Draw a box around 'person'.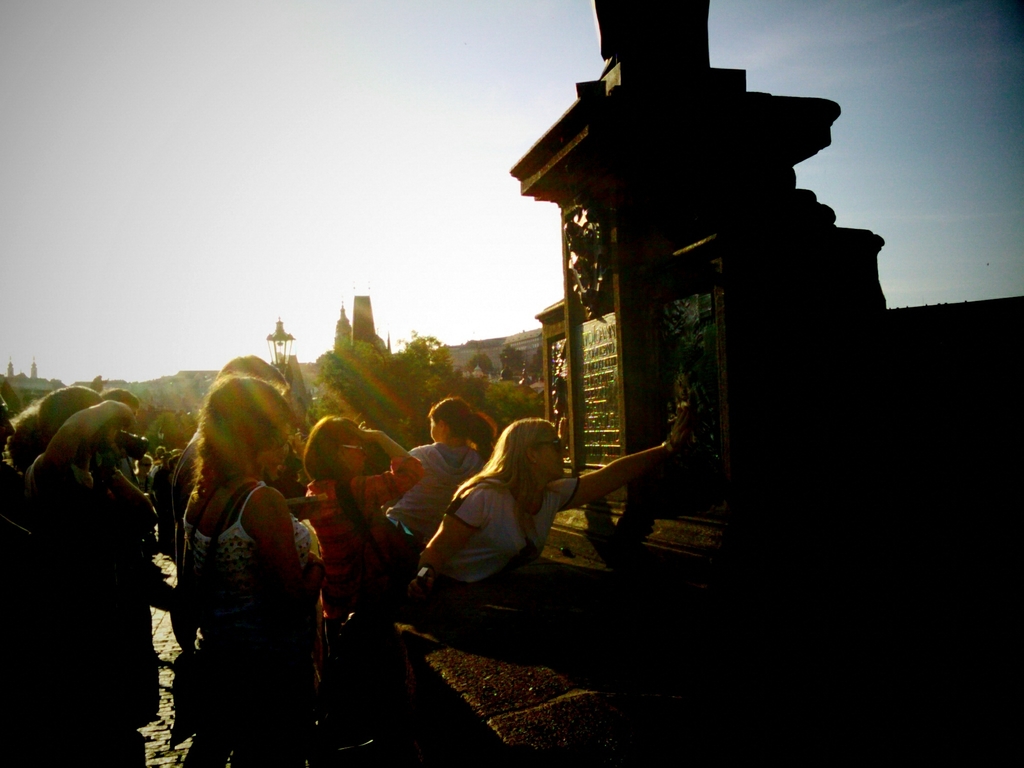
383,396,497,606.
